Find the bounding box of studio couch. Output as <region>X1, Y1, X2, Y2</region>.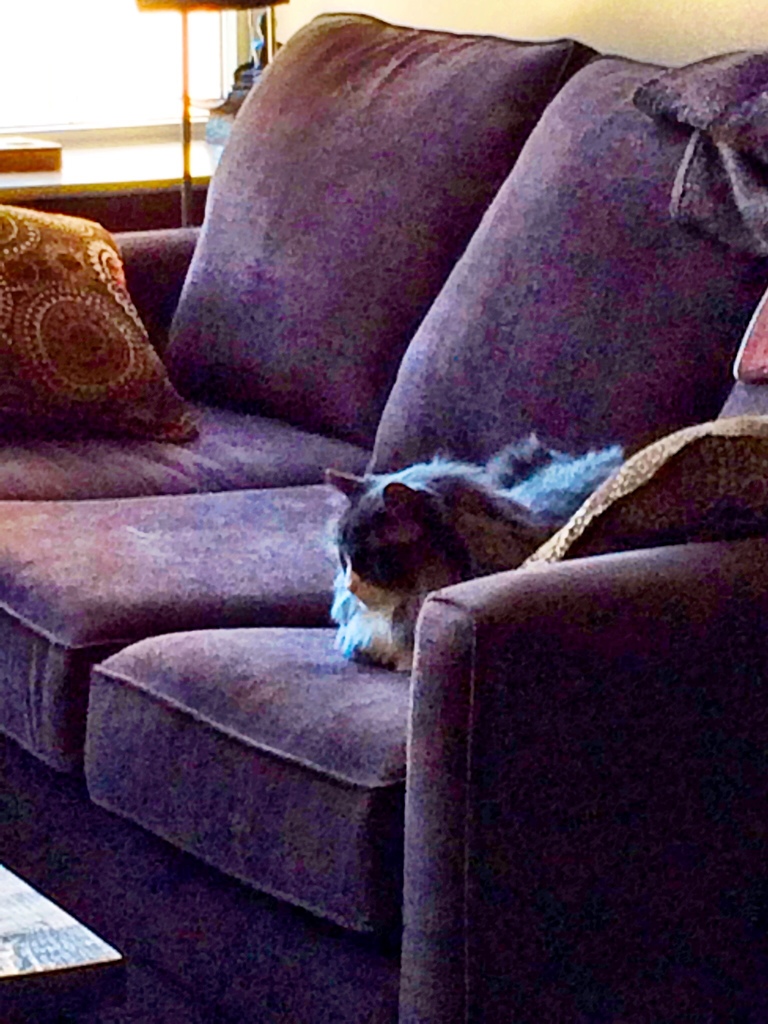
<region>0, 6, 767, 1021</region>.
